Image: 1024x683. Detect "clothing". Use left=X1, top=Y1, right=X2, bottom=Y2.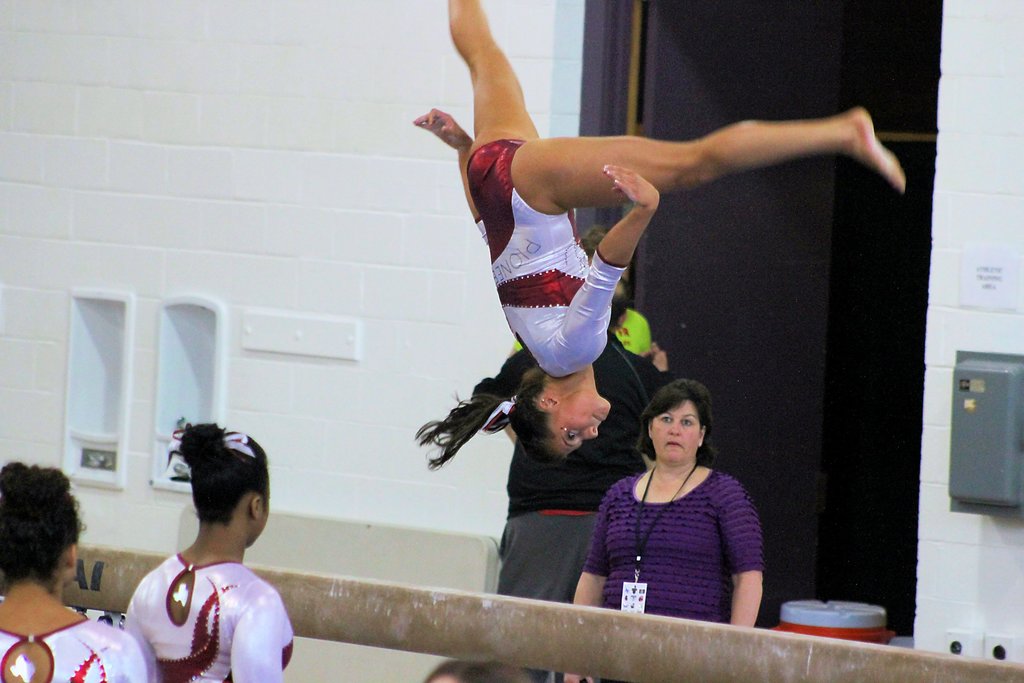
left=465, top=139, right=625, bottom=375.
